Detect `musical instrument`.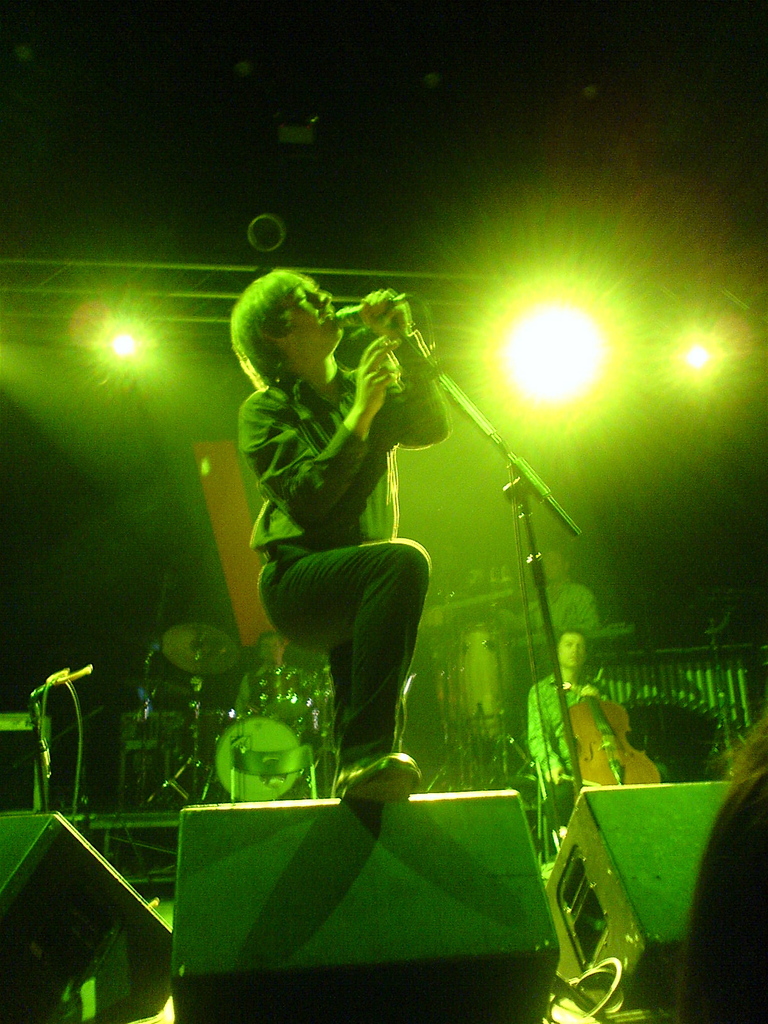
Detected at {"x1": 204, "y1": 707, "x2": 310, "y2": 804}.
